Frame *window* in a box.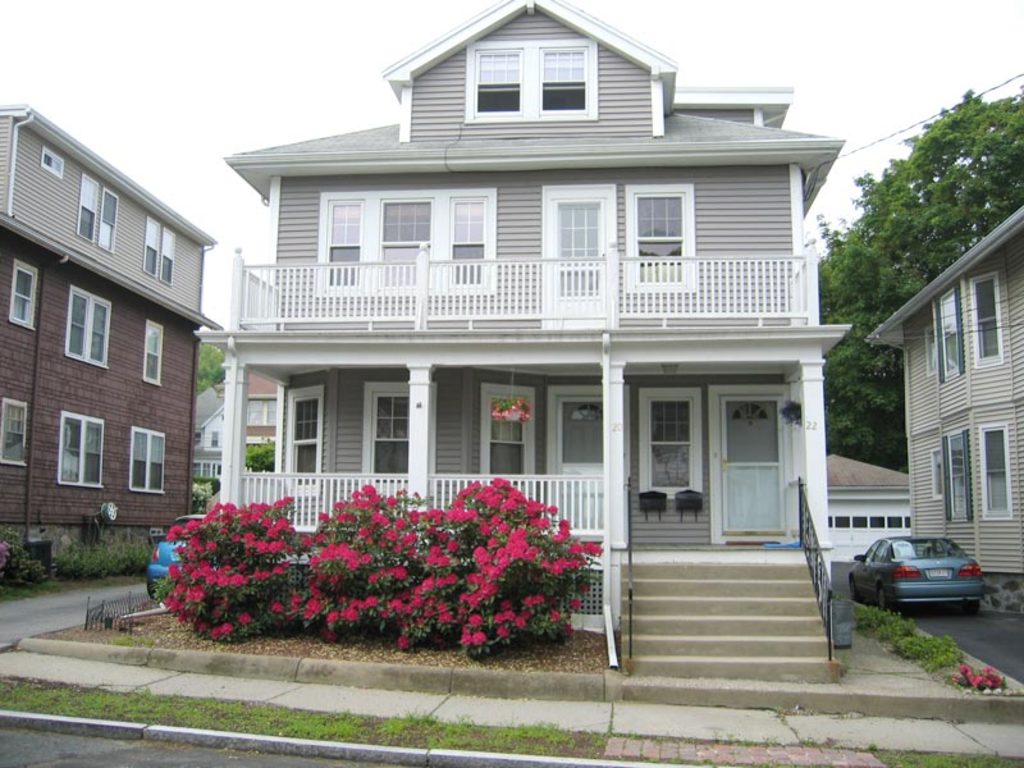
{"left": 637, "top": 384, "right": 700, "bottom": 498}.
